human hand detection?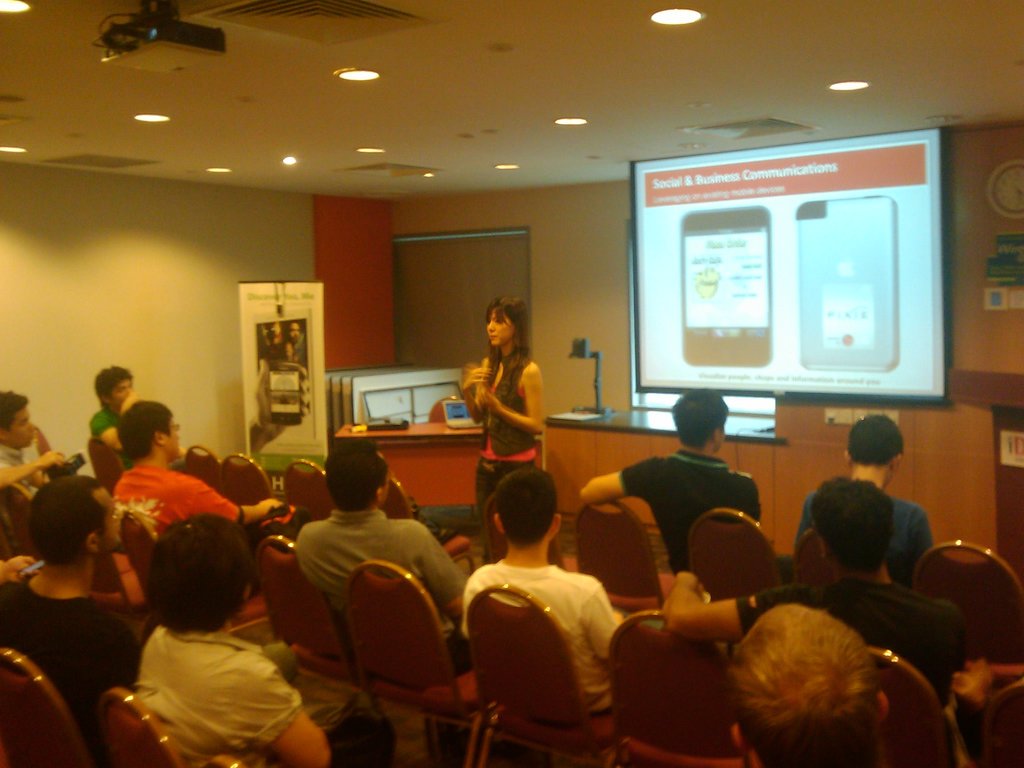
rect(172, 447, 189, 458)
